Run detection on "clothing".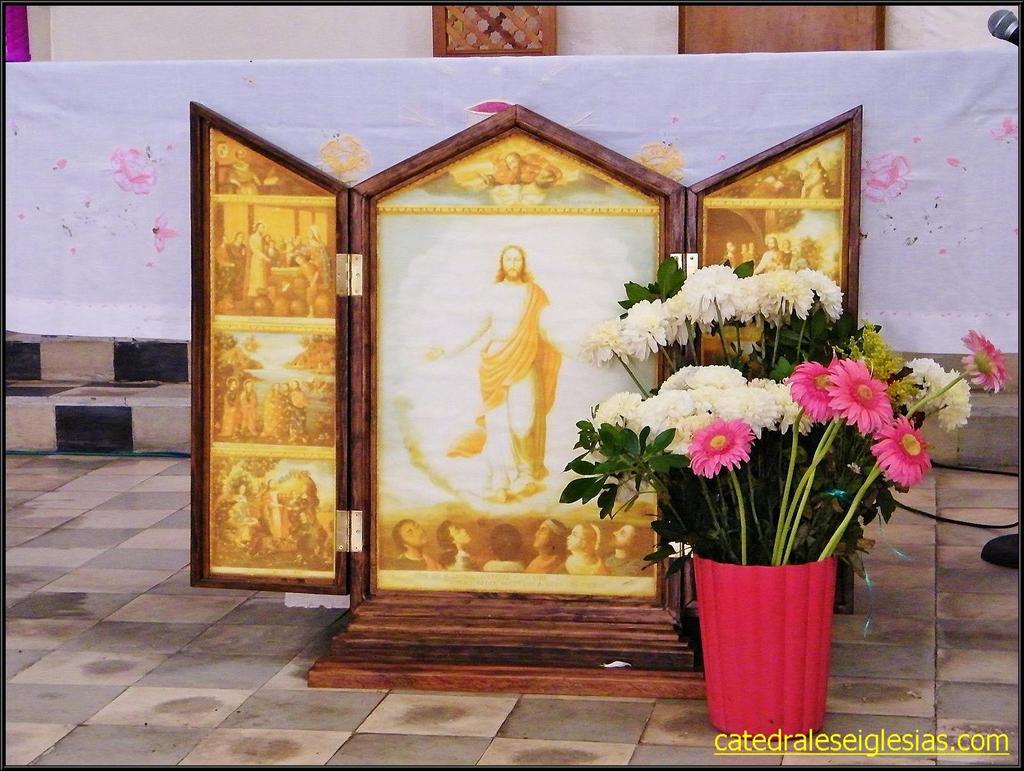
Result: box=[244, 230, 264, 298].
